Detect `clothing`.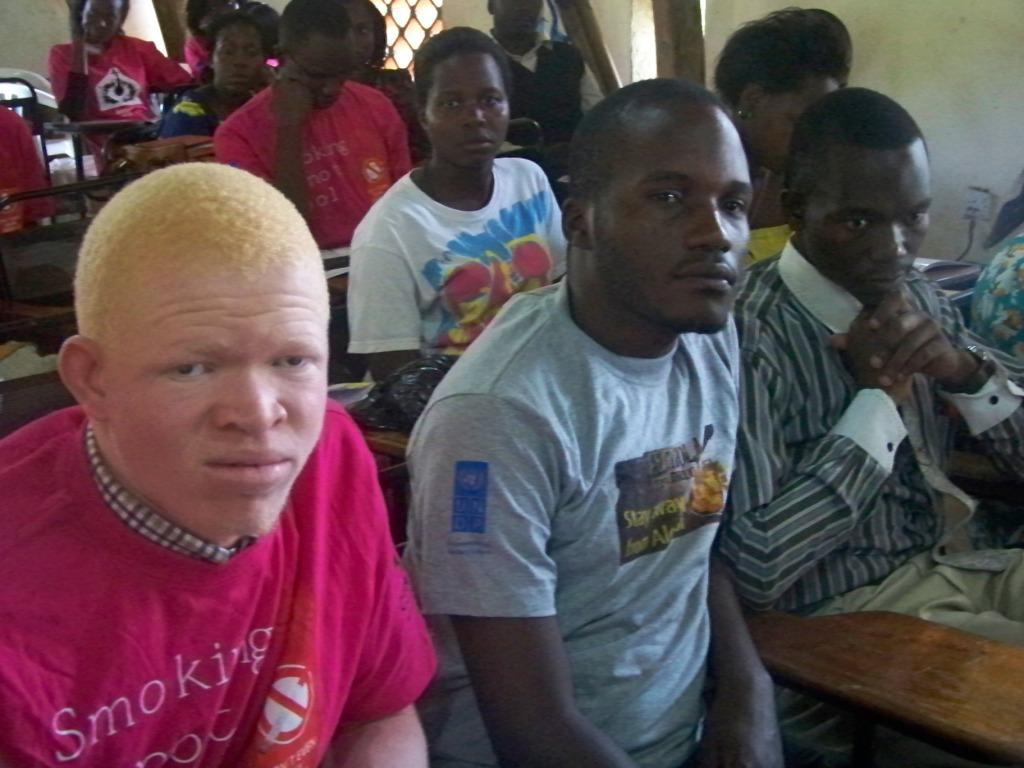
Detected at rect(217, 76, 426, 256).
